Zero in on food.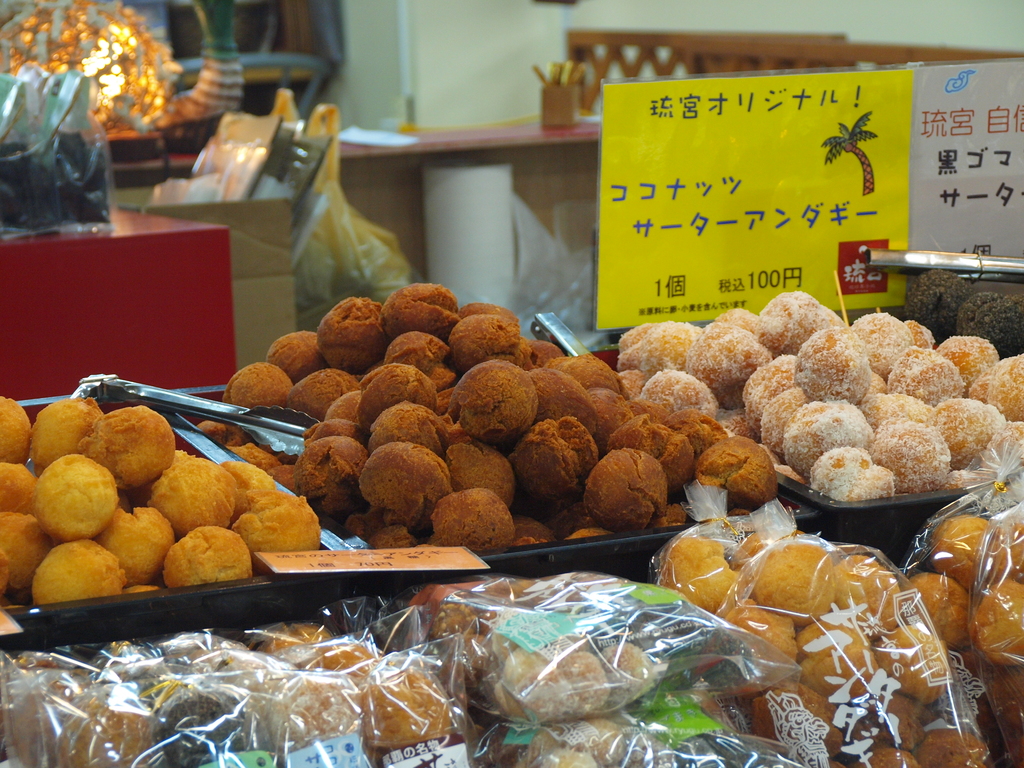
Zeroed in: [842, 138, 860, 156].
